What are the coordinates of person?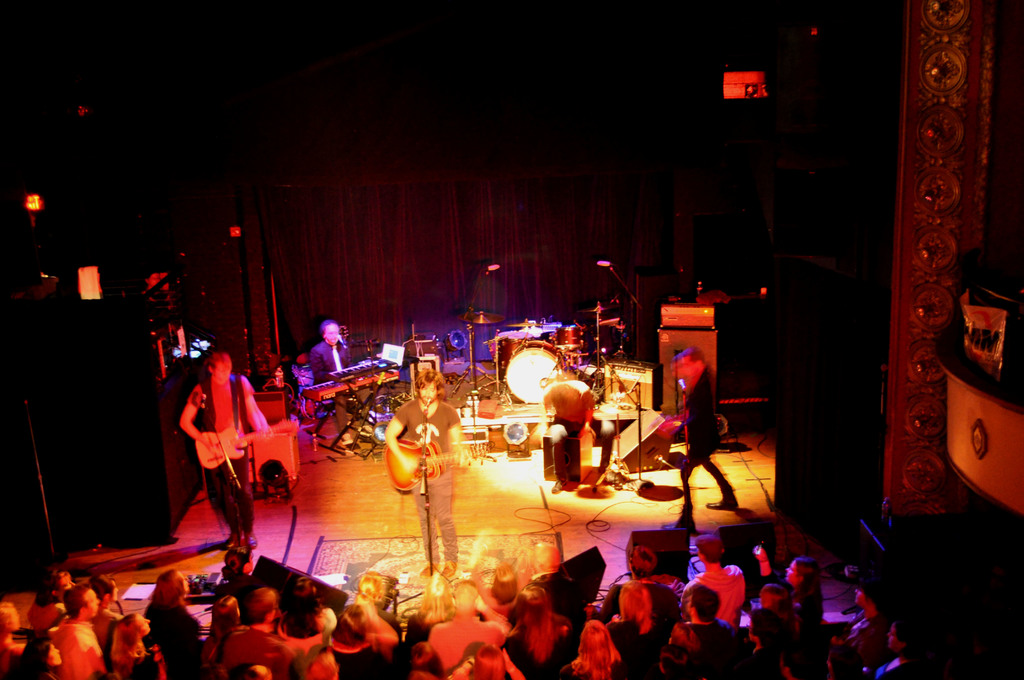
<box>384,363,472,581</box>.
